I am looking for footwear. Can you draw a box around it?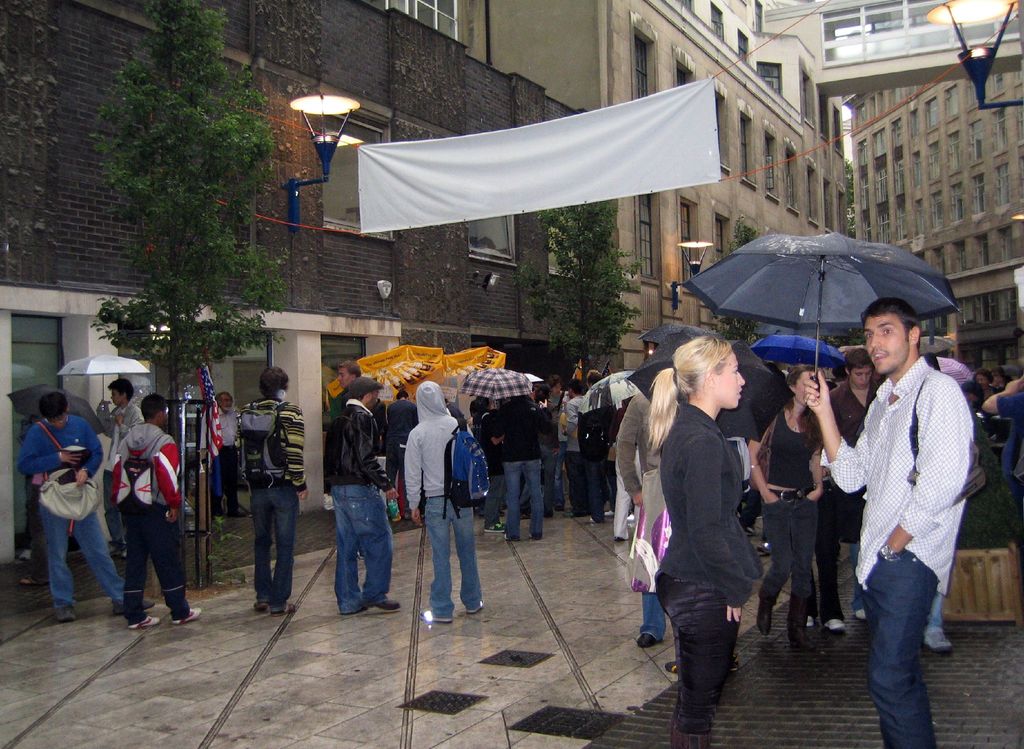
Sure, the bounding box is [253,598,268,613].
